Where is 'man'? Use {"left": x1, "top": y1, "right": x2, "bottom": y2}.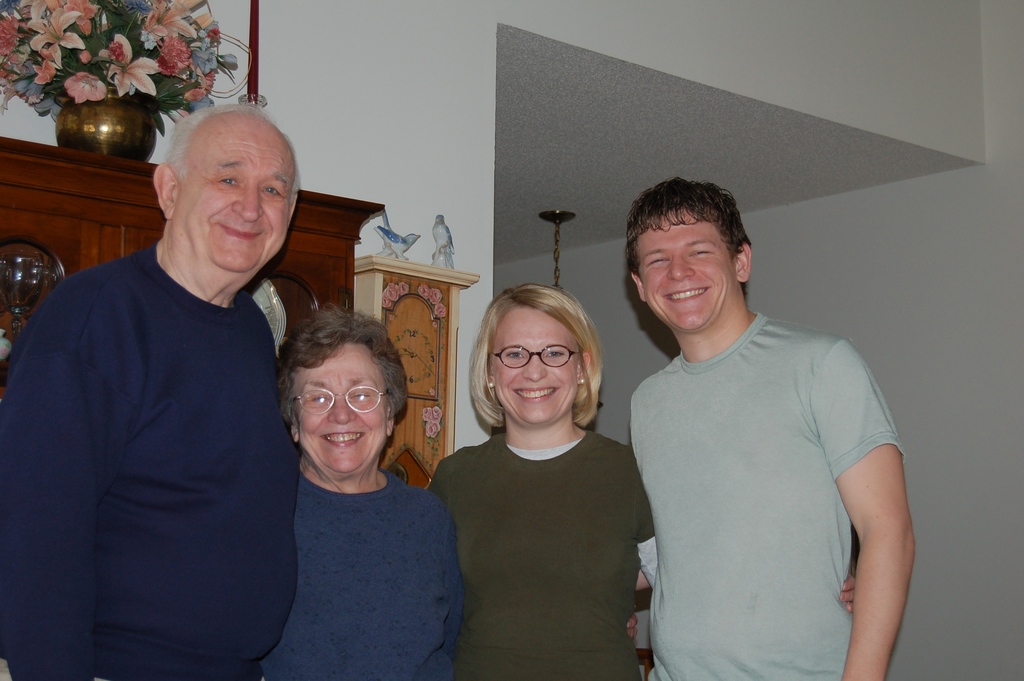
{"left": 0, "top": 102, "right": 303, "bottom": 680}.
